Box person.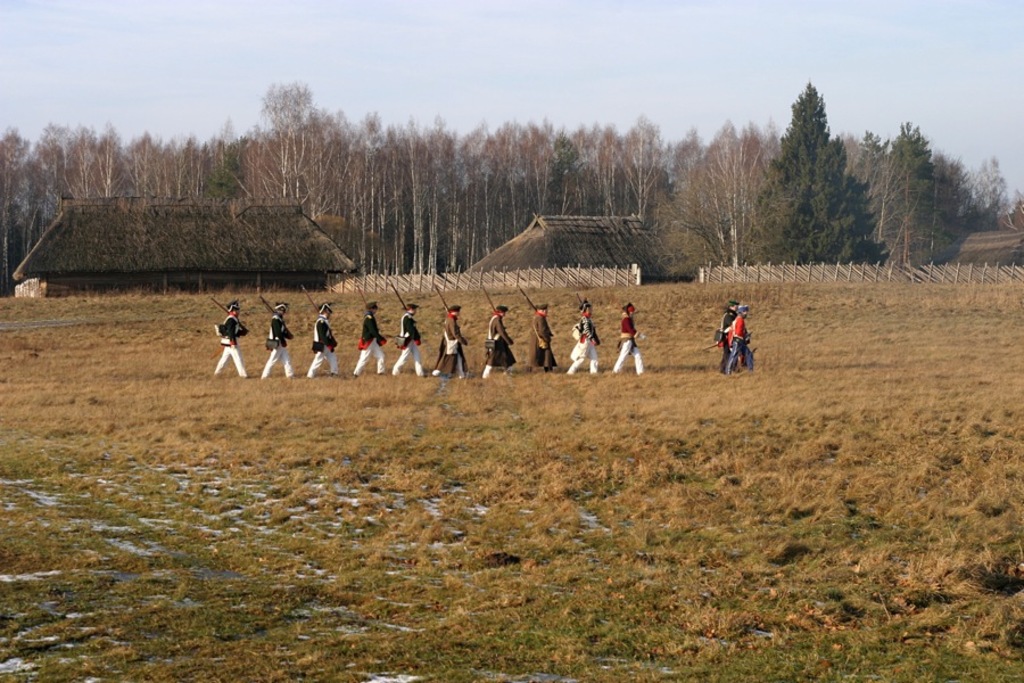
[263, 301, 297, 378].
